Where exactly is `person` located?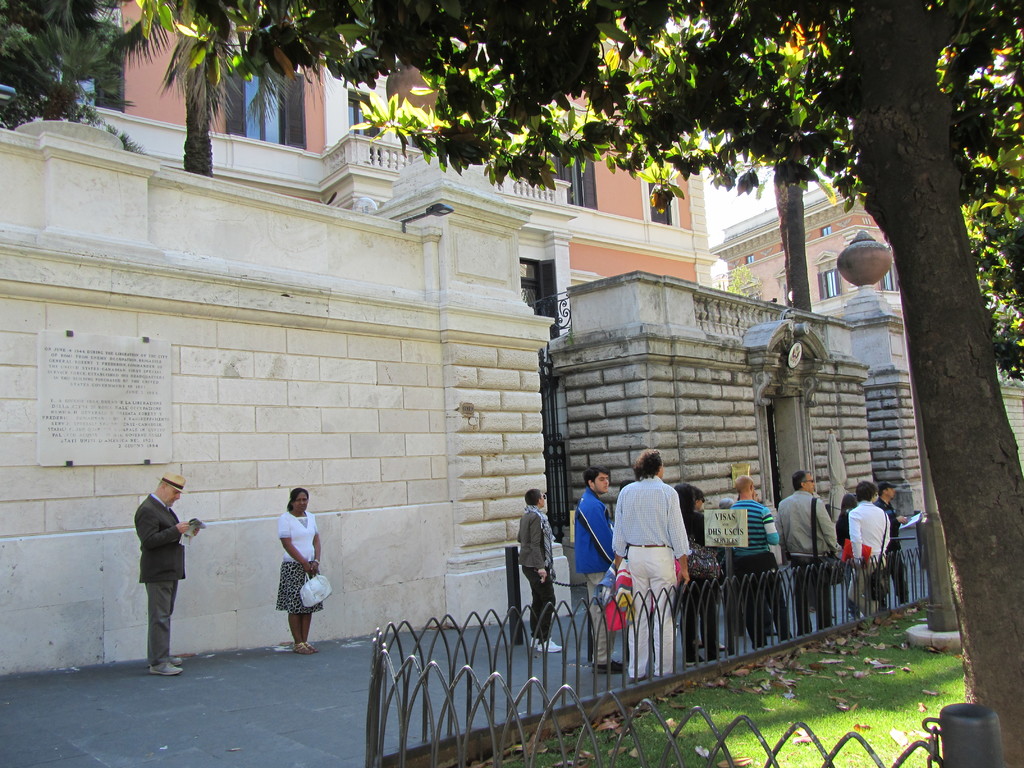
Its bounding box is bbox=(573, 465, 631, 683).
